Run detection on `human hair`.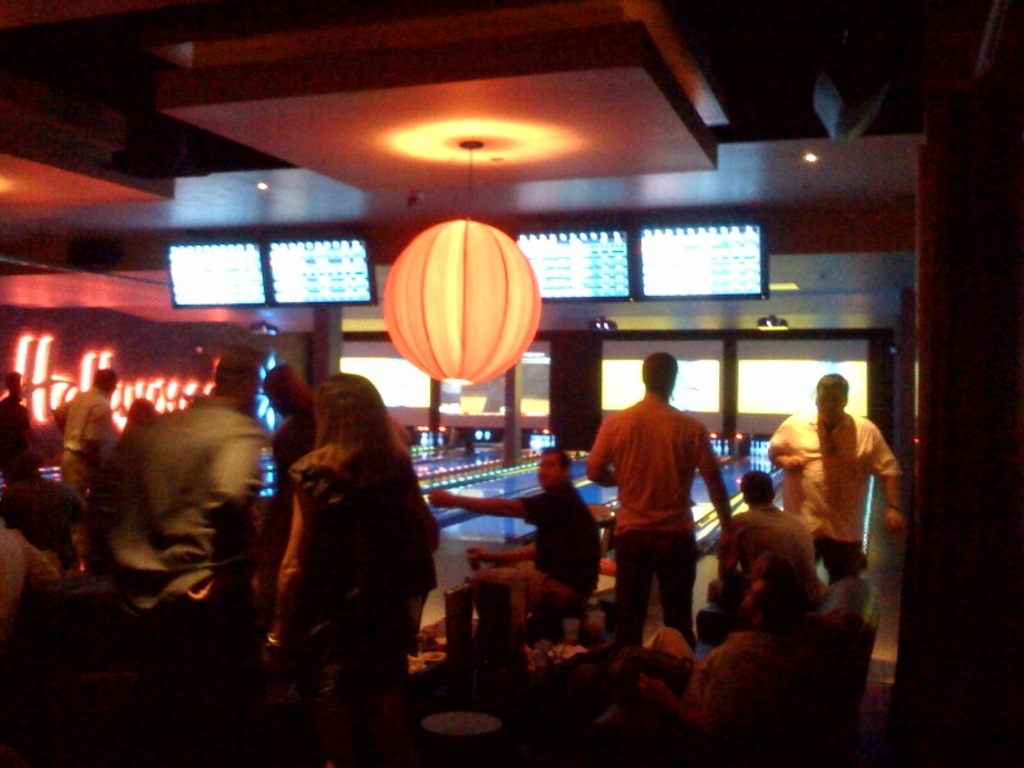
Result: region(310, 369, 398, 484).
